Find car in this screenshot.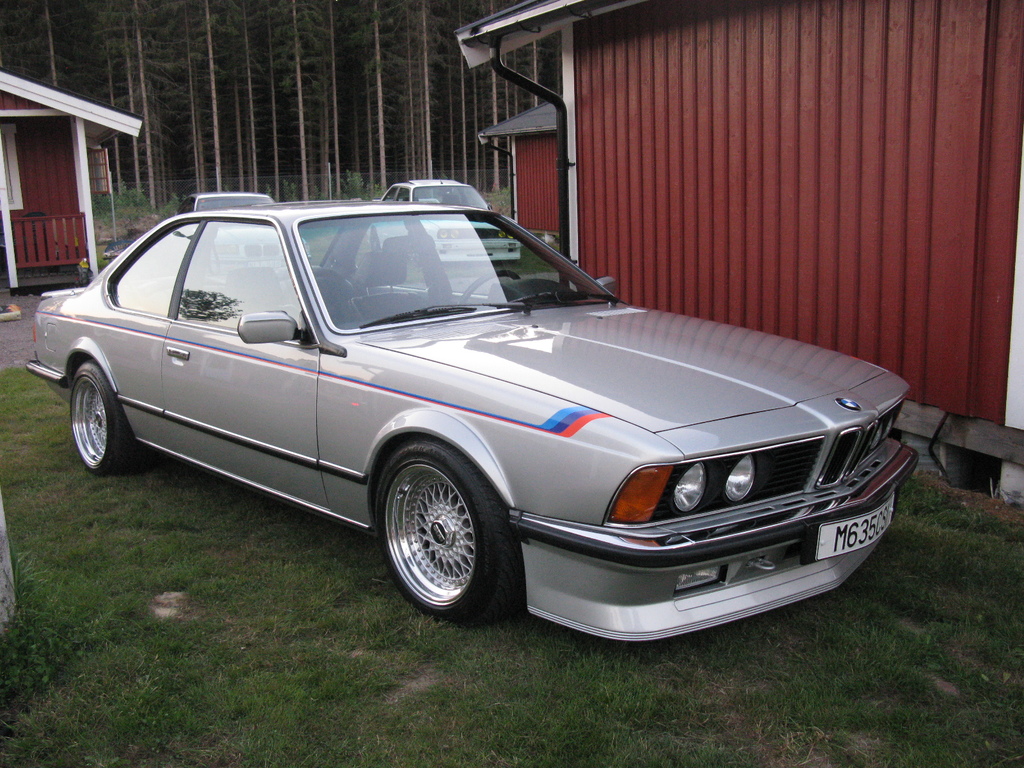
The bounding box for car is bbox=(371, 177, 518, 268).
